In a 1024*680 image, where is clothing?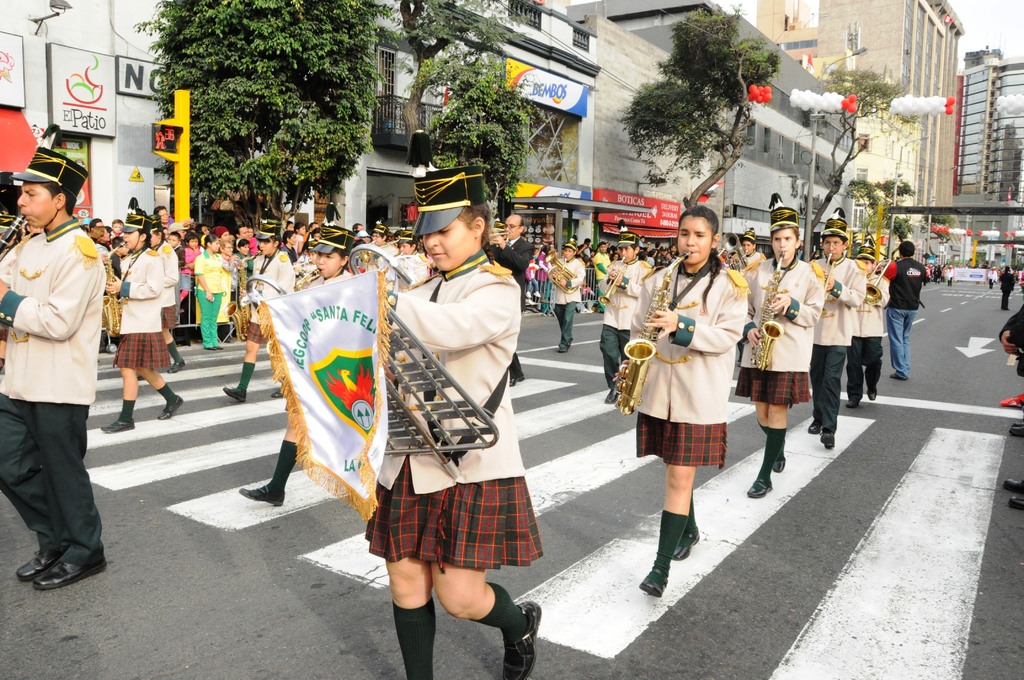
(x1=481, y1=230, x2=538, y2=382).
